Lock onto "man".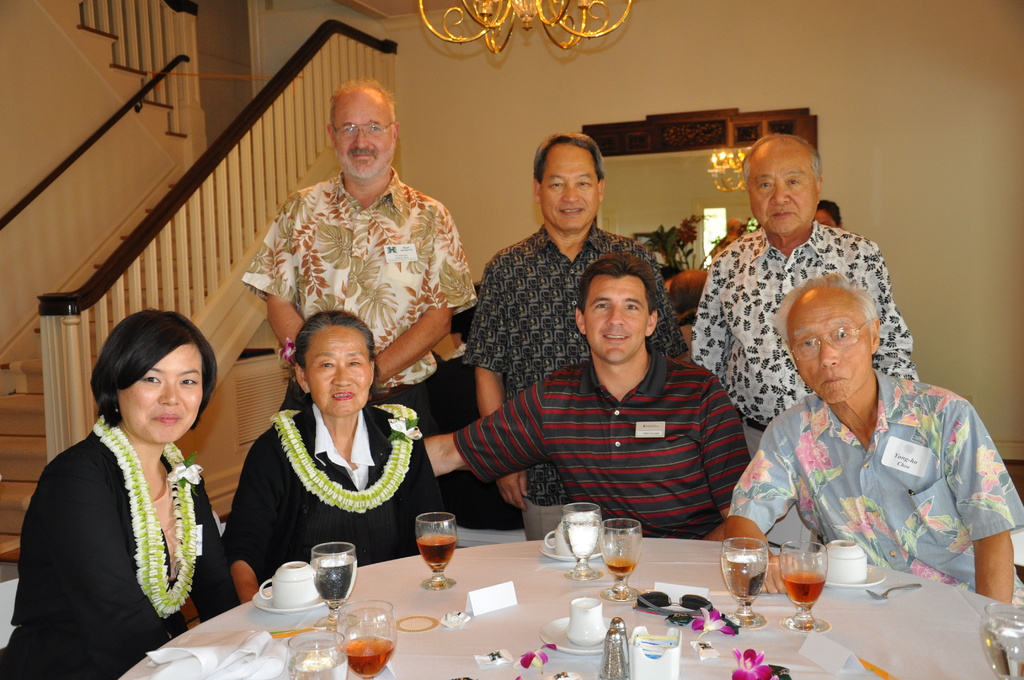
Locked: box(240, 79, 480, 521).
